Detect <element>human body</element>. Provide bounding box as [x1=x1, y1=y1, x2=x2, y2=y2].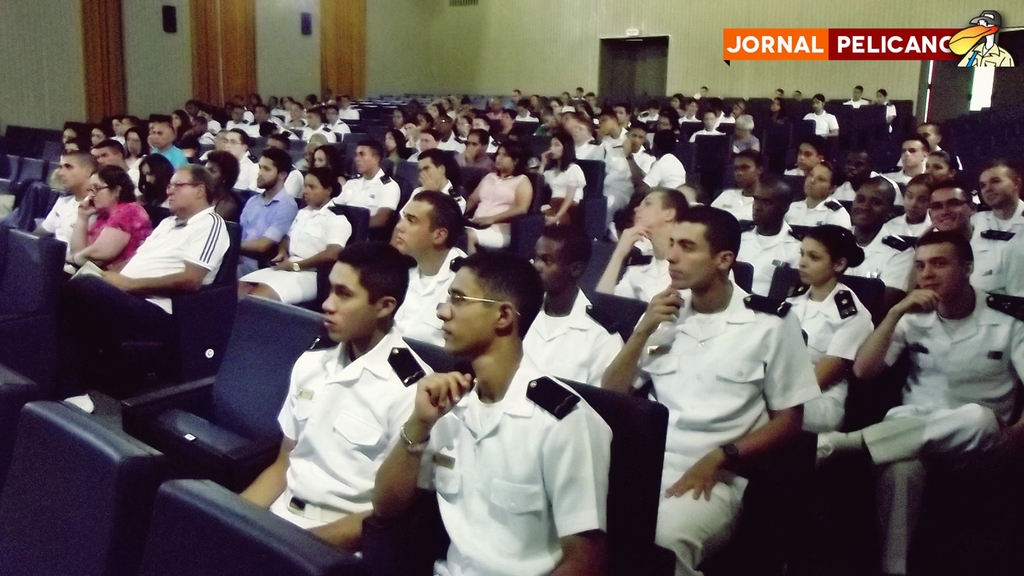
[x1=457, y1=138, x2=531, y2=252].
